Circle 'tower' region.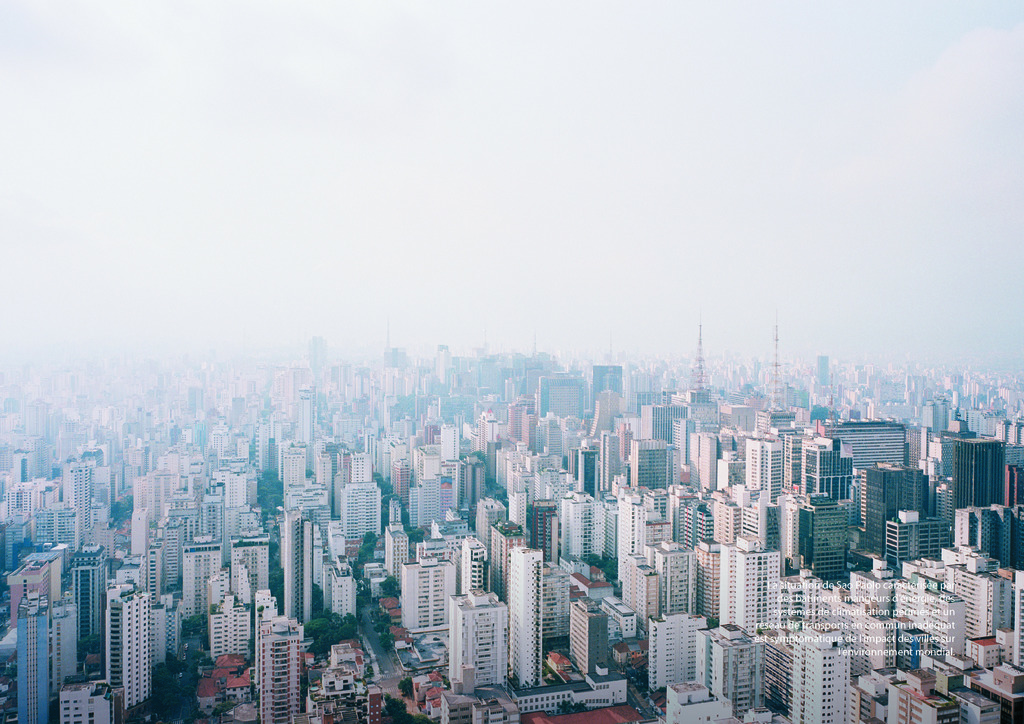
Region: {"x1": 460, "y1": 536, "x2": 494, "y2": 591}.
